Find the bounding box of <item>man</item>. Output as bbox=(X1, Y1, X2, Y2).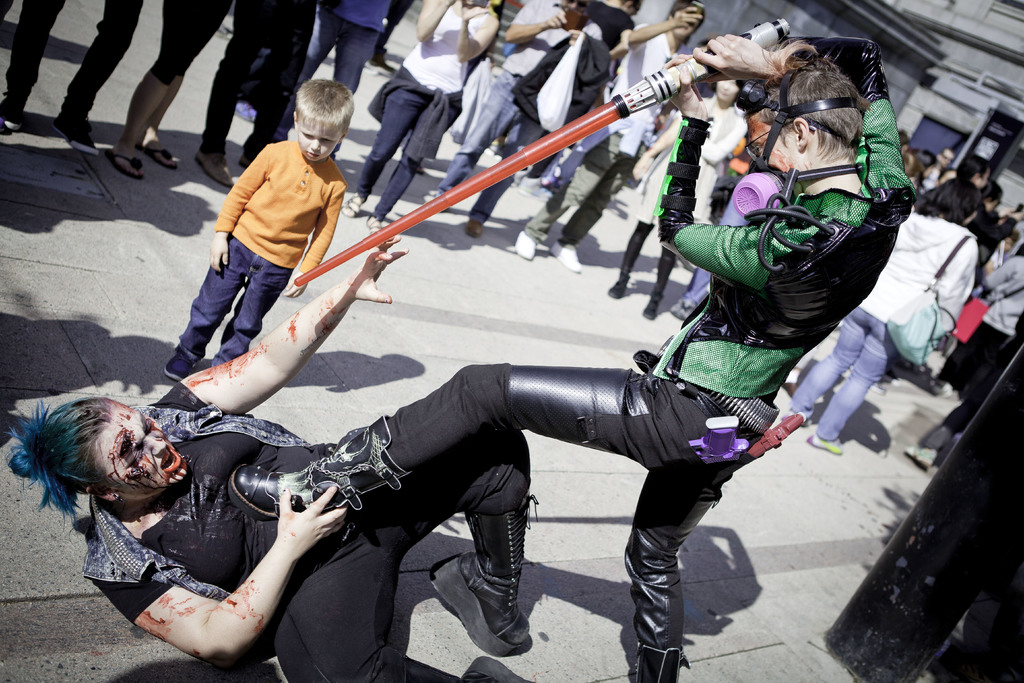
bbox=(11, 211, 541, 682).
